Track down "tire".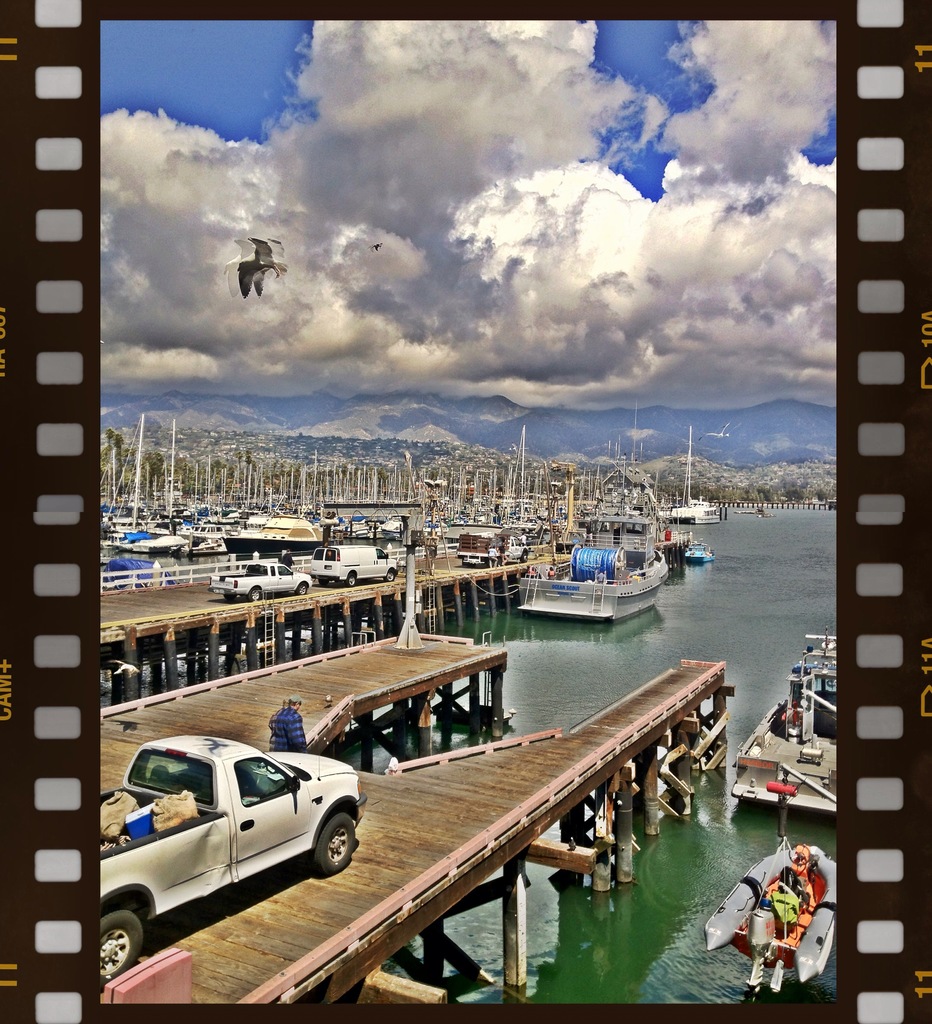
Tracked to [left=293, top=584, right=310, bottom=596].
